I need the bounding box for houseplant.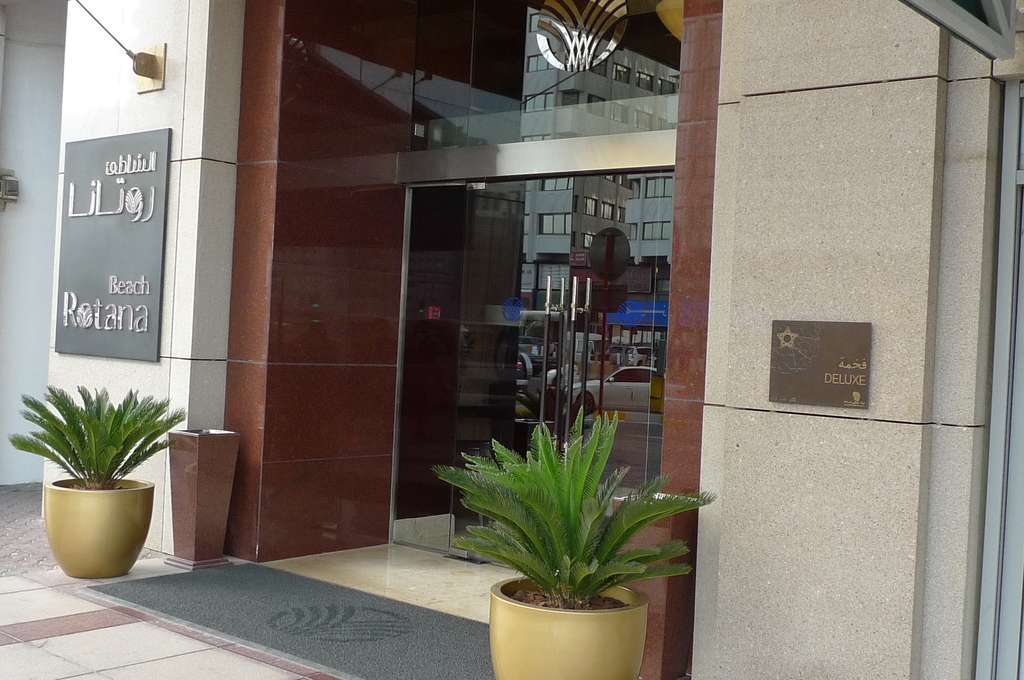
Here it is: locate(0, 370, 199, 595).
